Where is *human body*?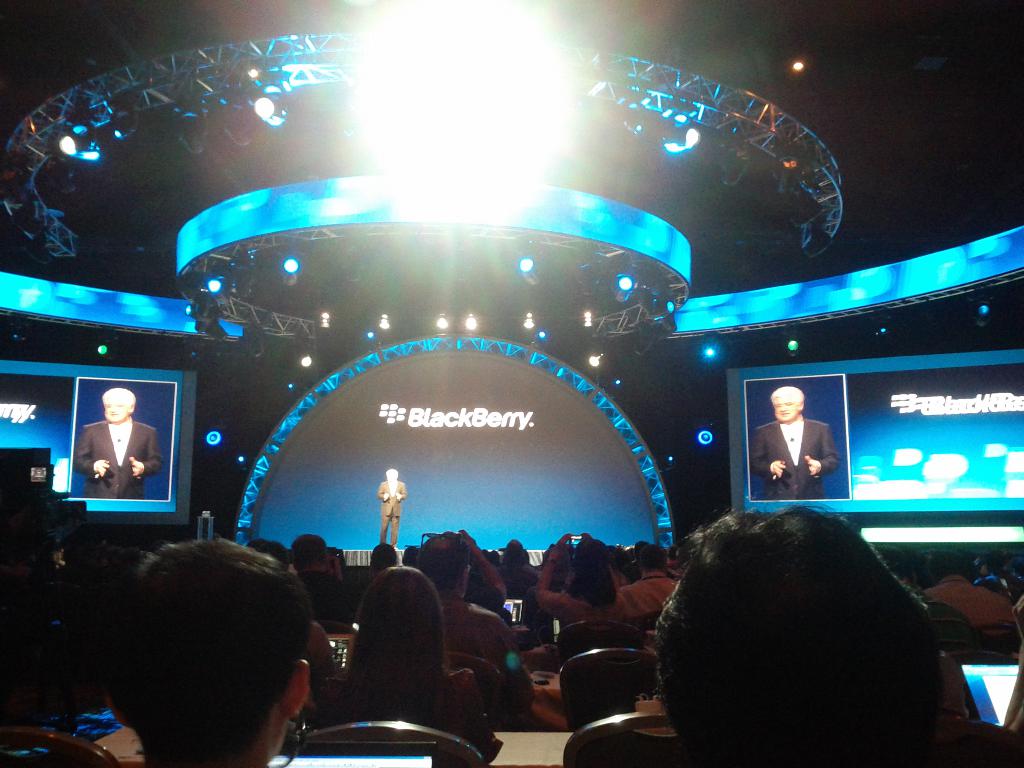
bbox=(320, 567, 483, 755).
